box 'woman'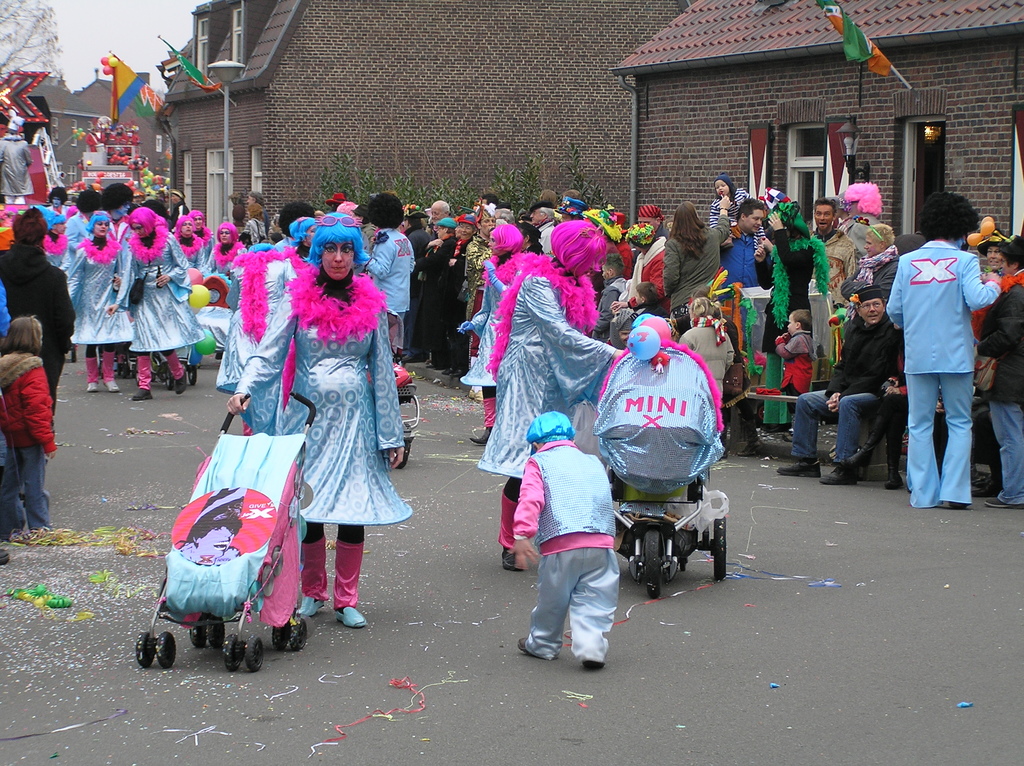
[471, 220, 627, 575]
